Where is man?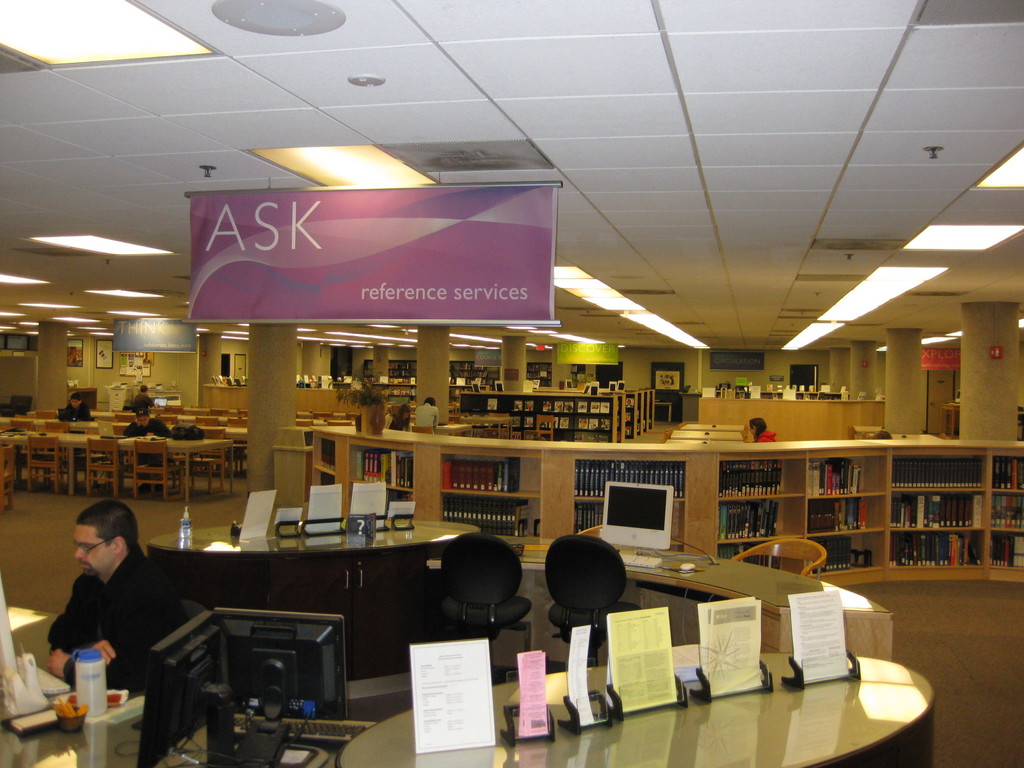
l=124, t=409, r=173, b=438.
